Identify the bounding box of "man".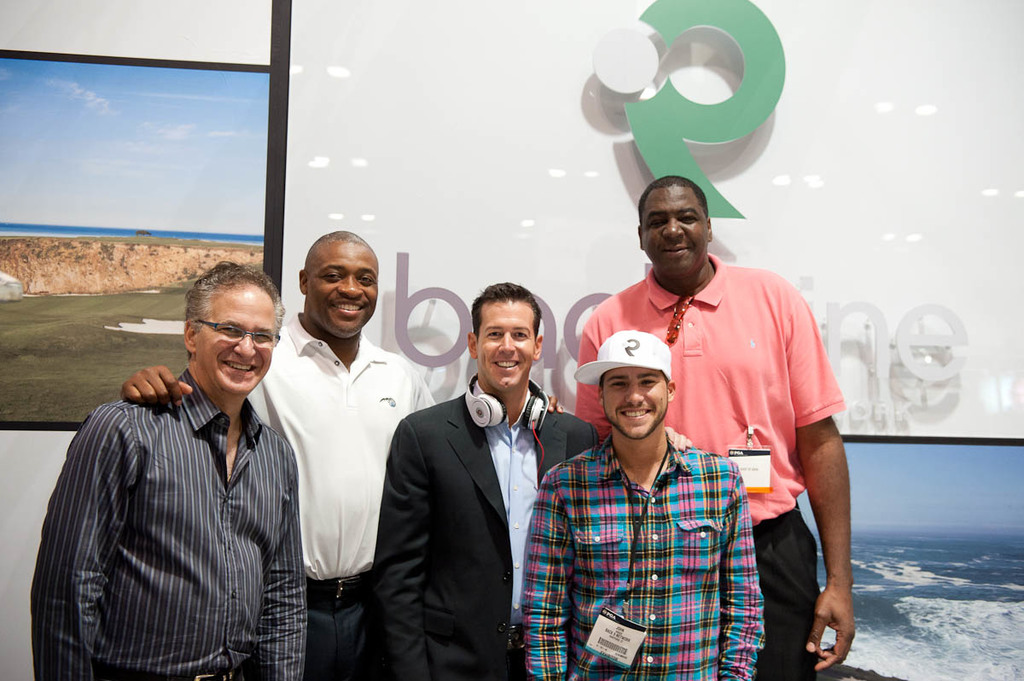
locate(111, 228, 441, 680).
